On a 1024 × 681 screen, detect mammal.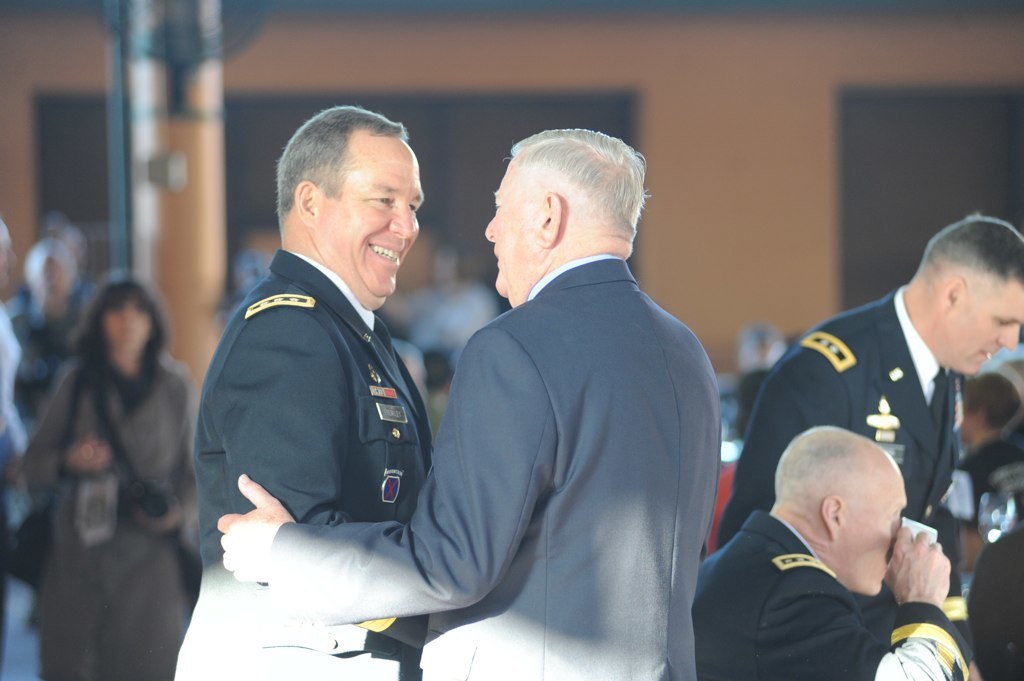
(714,211,1023,680).
